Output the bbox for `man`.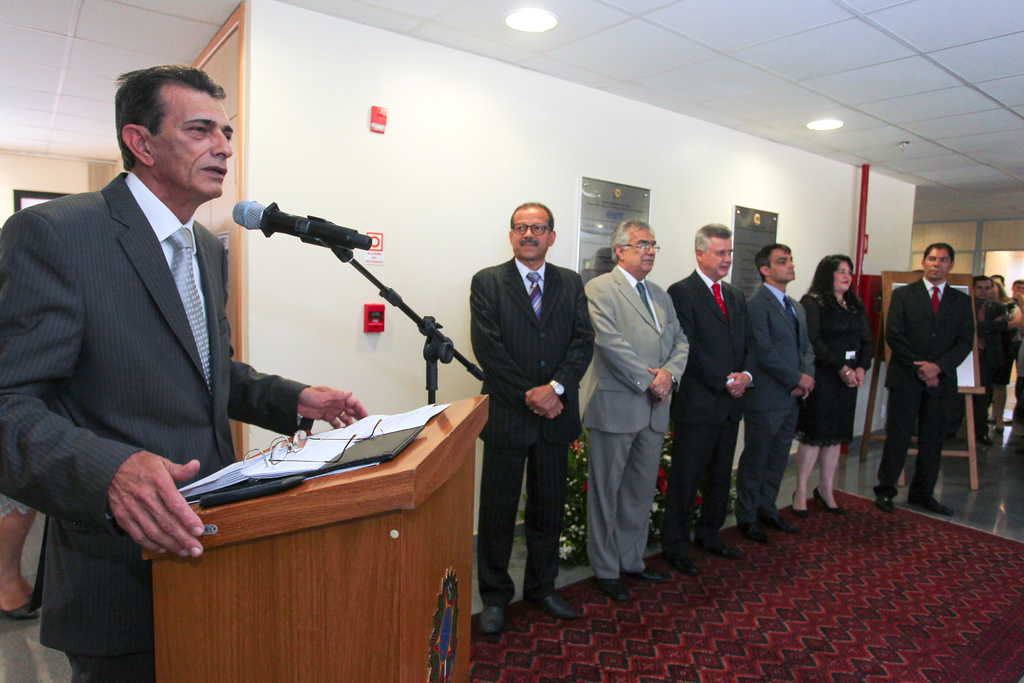
bbox(465, 201, 598, 641).
